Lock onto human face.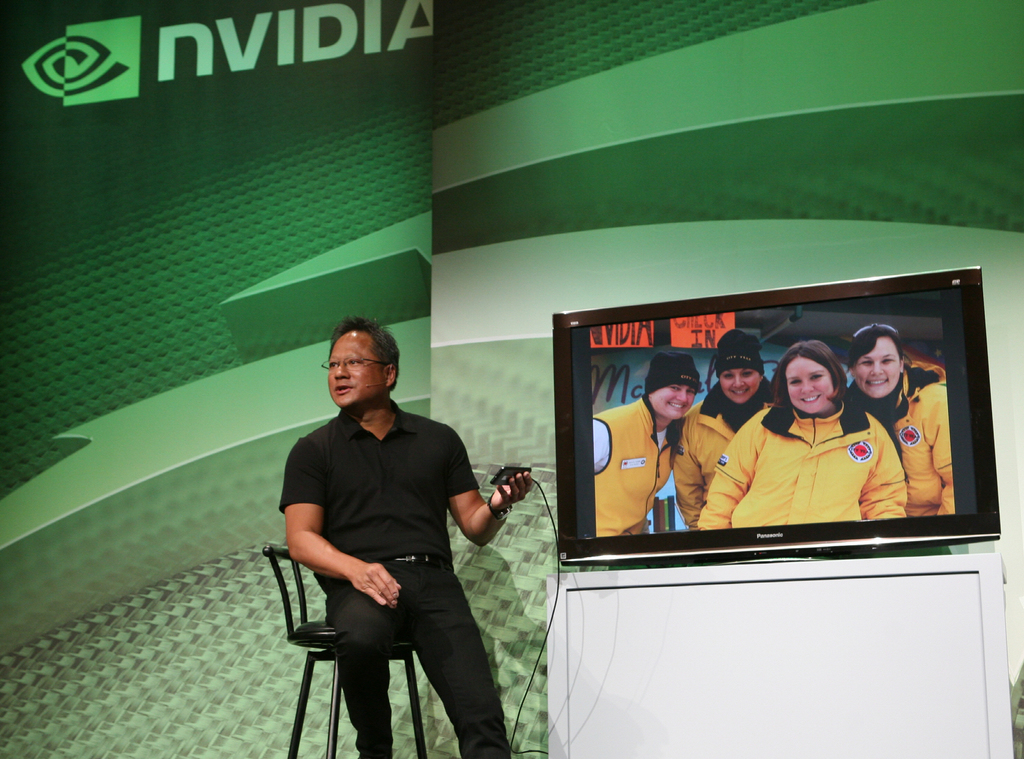
Locked: BBox(720, 369, 762, 403).
